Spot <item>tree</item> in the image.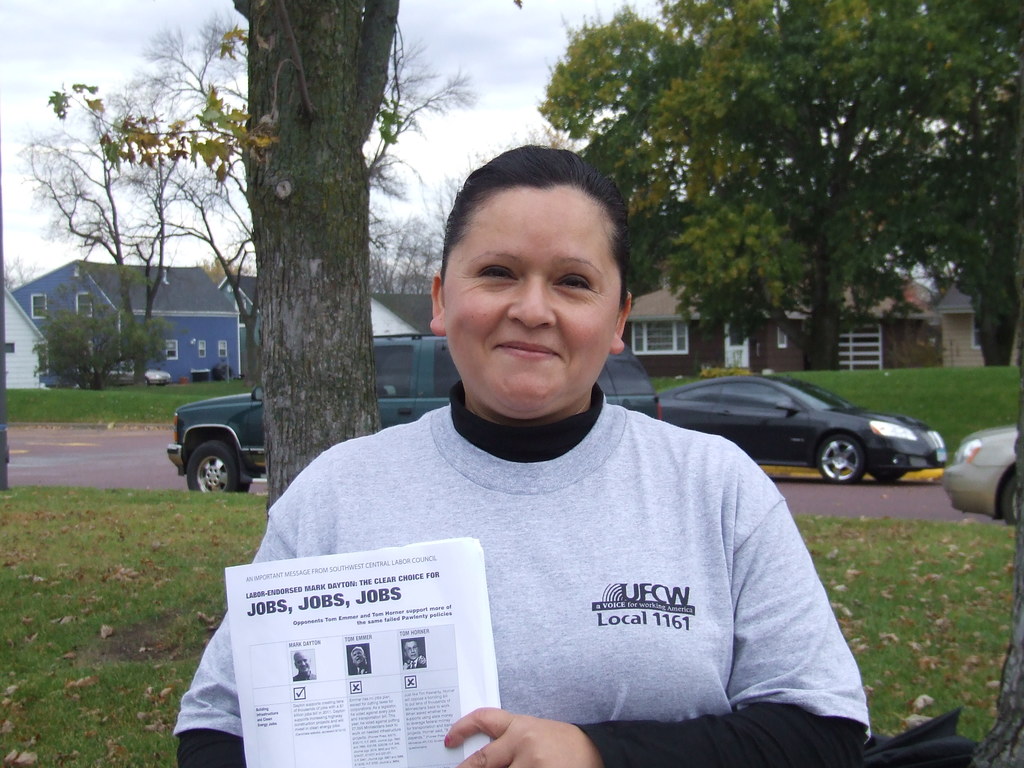
<item>tree</item> found at crop(559, 32, 994, 369).
